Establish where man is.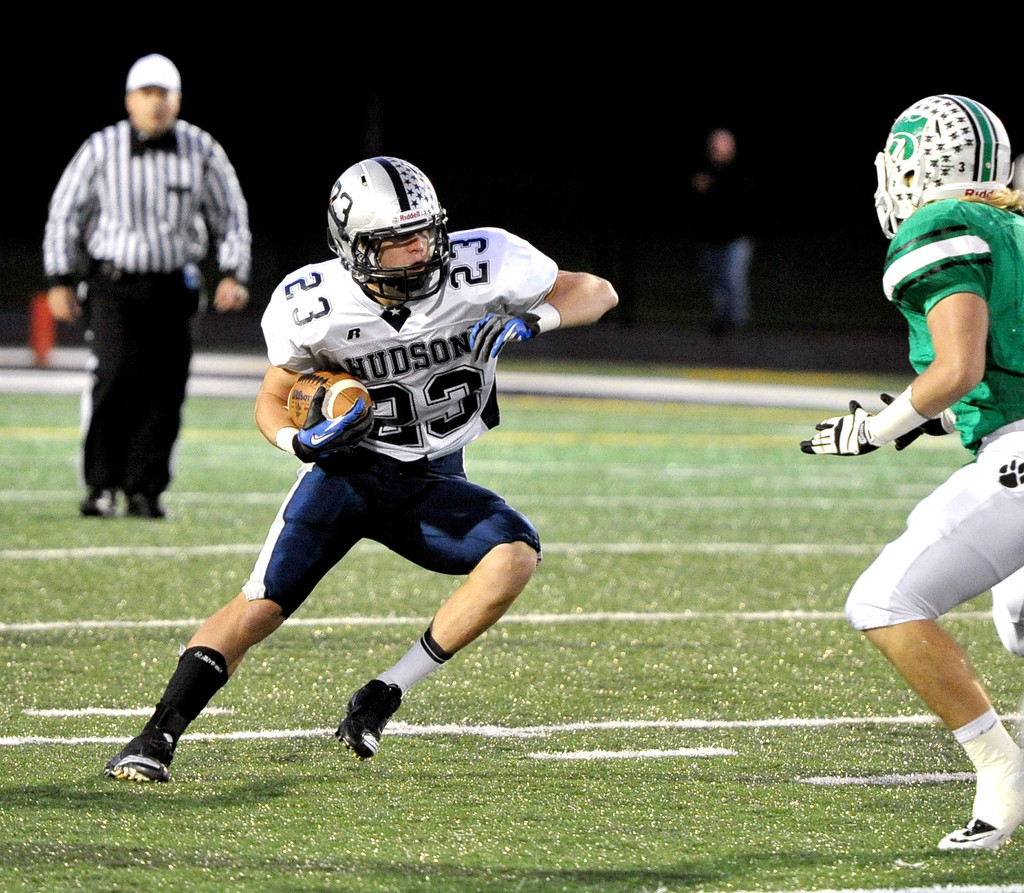
Established at (799,94,1023,848).
